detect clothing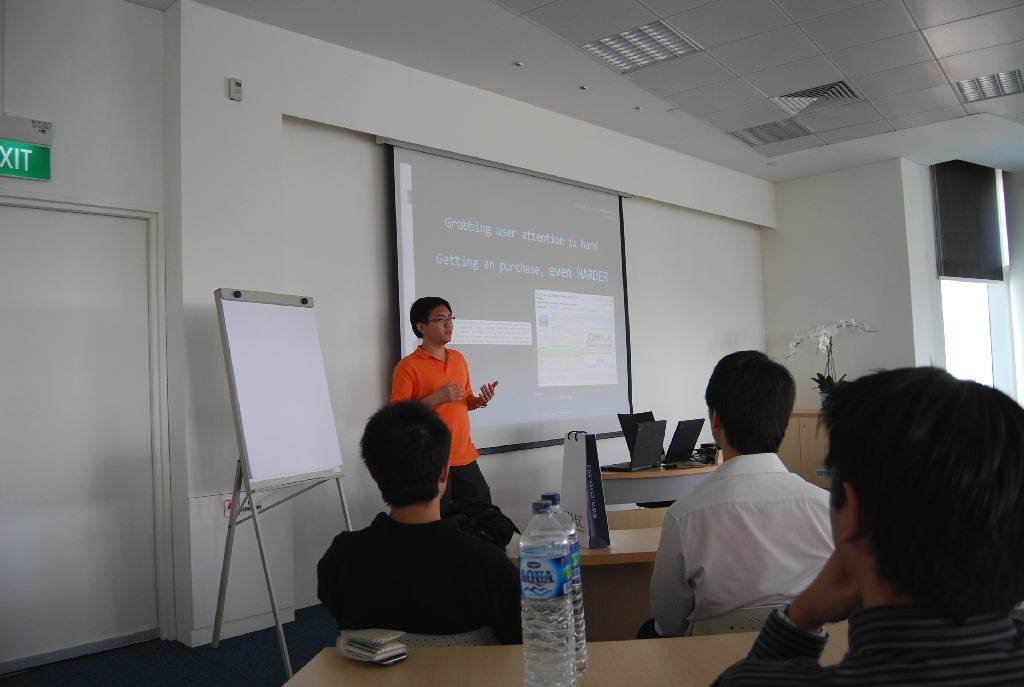
pyautogui.locateOnScreen(387, 342, 494, 516)
